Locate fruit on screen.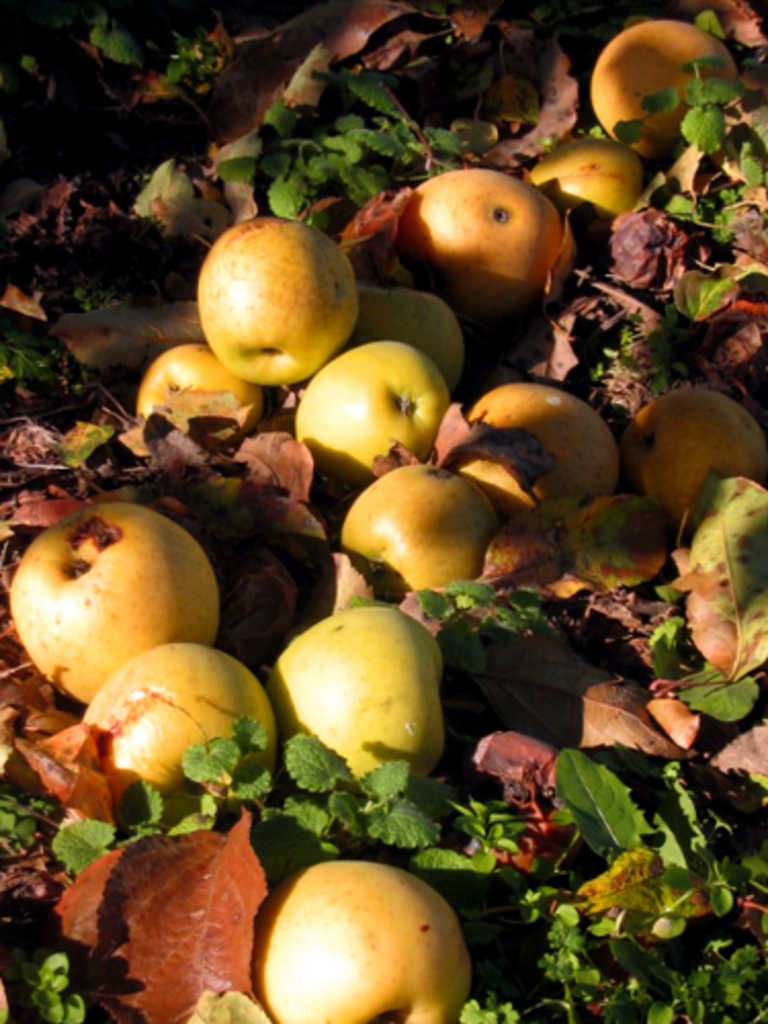
On screen at {"left": 356, "top": 283, "right": 467, "bottom": 387}.
